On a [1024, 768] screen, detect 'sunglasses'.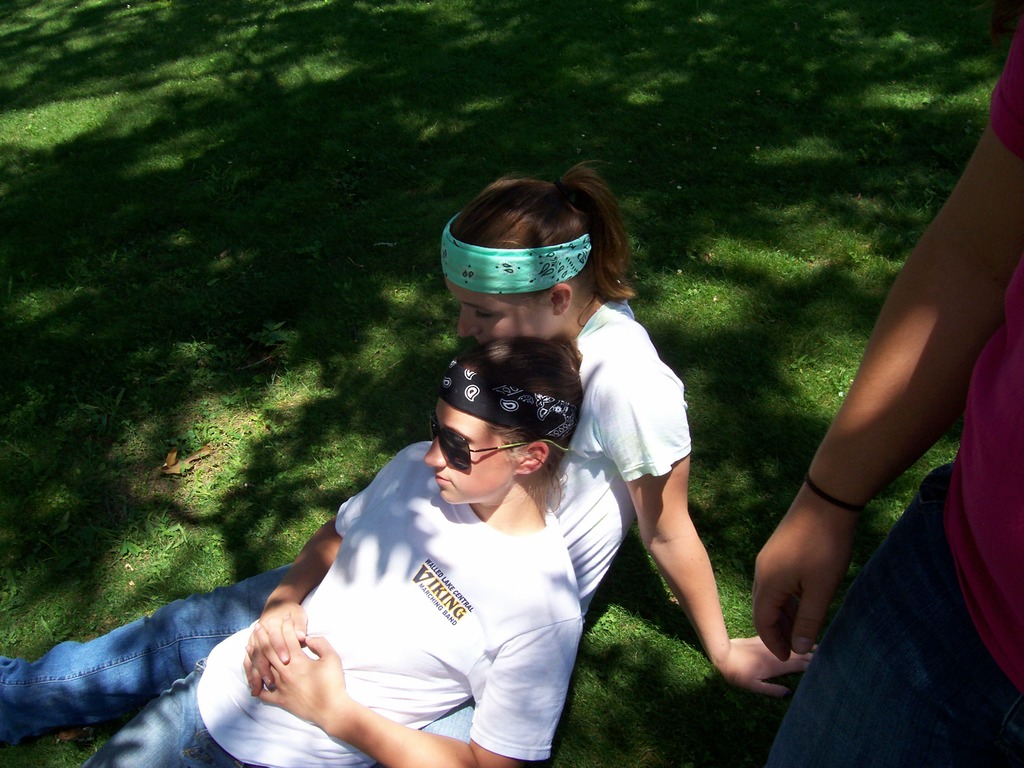
l=420, t=406, r=529, b=467.
